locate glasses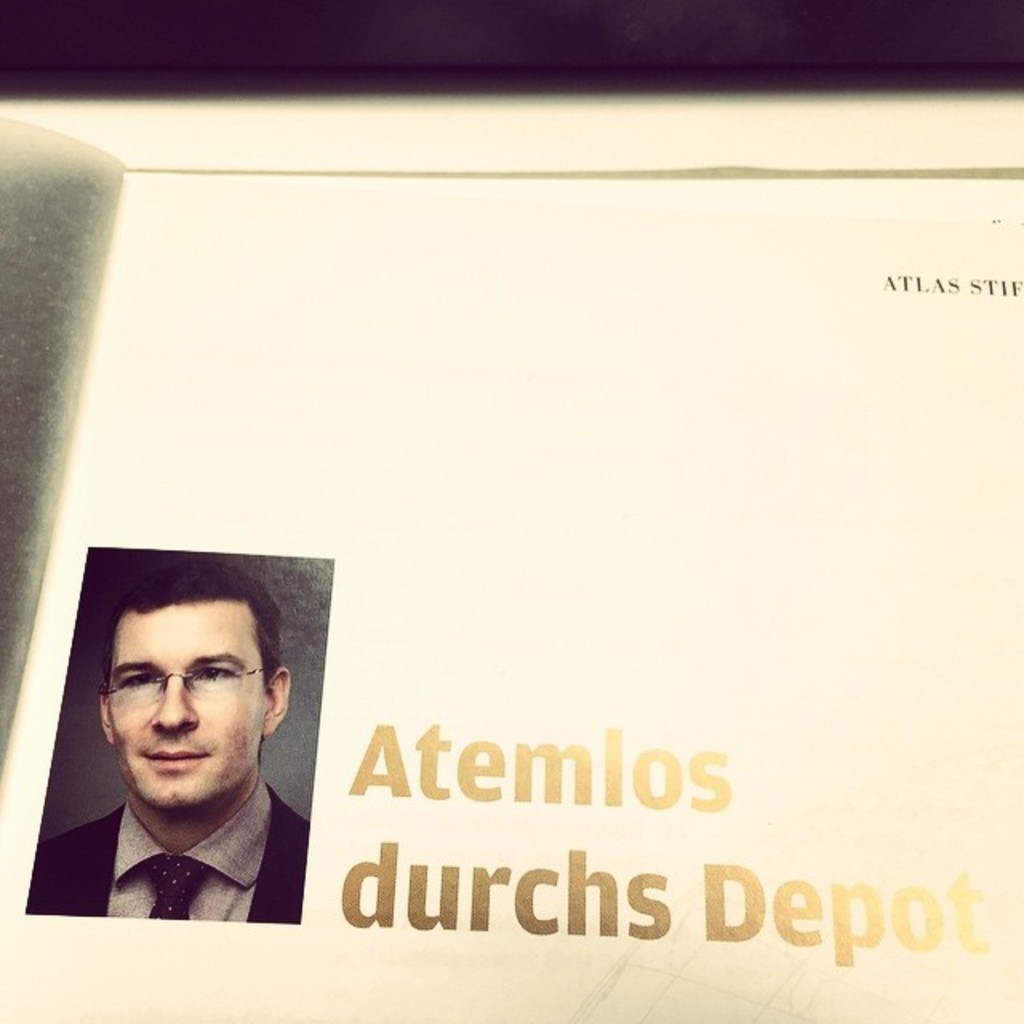
93:670:267:694
